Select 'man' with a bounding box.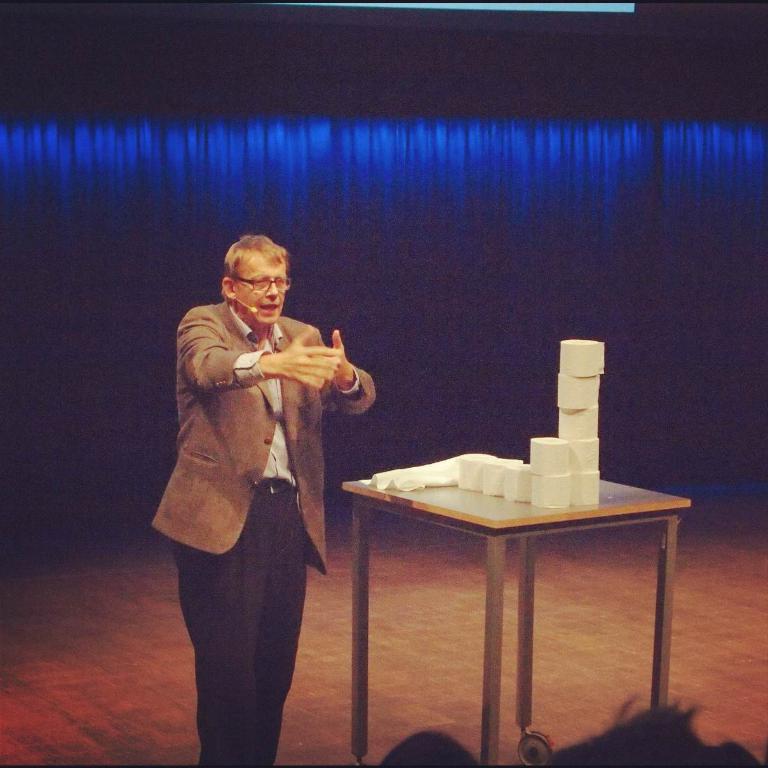
box(158, 212, 374, 744).
